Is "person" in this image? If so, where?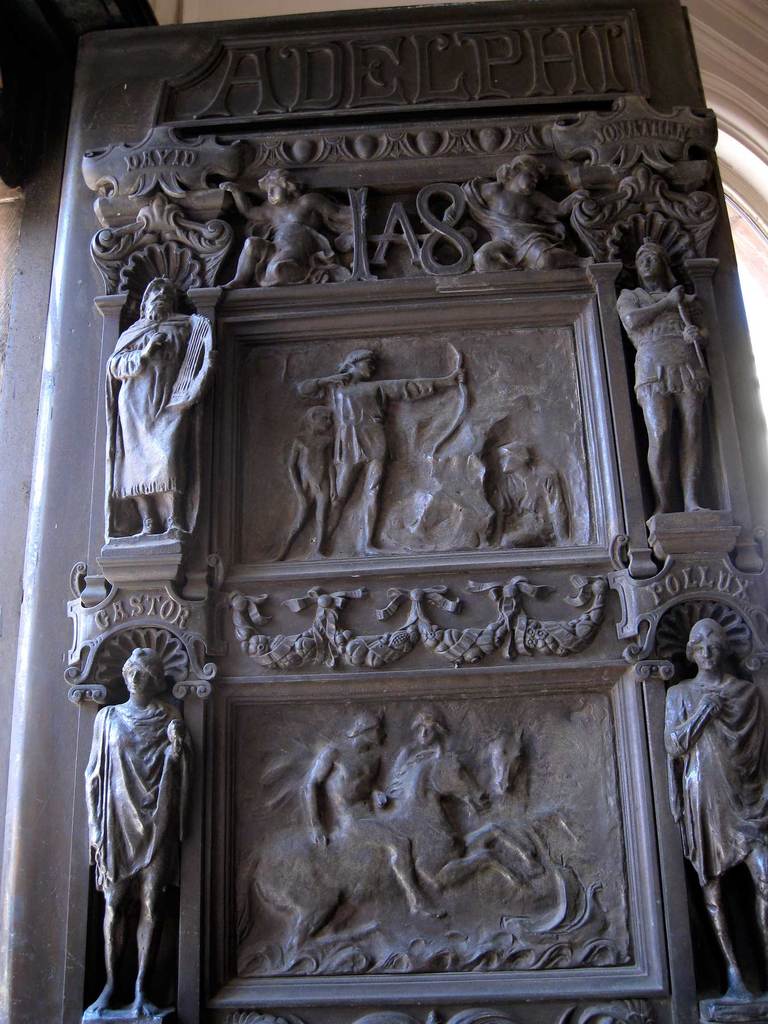
Yes, at {"x1": 393, "y1": 710, "x2": 435, "y2": 803}.
